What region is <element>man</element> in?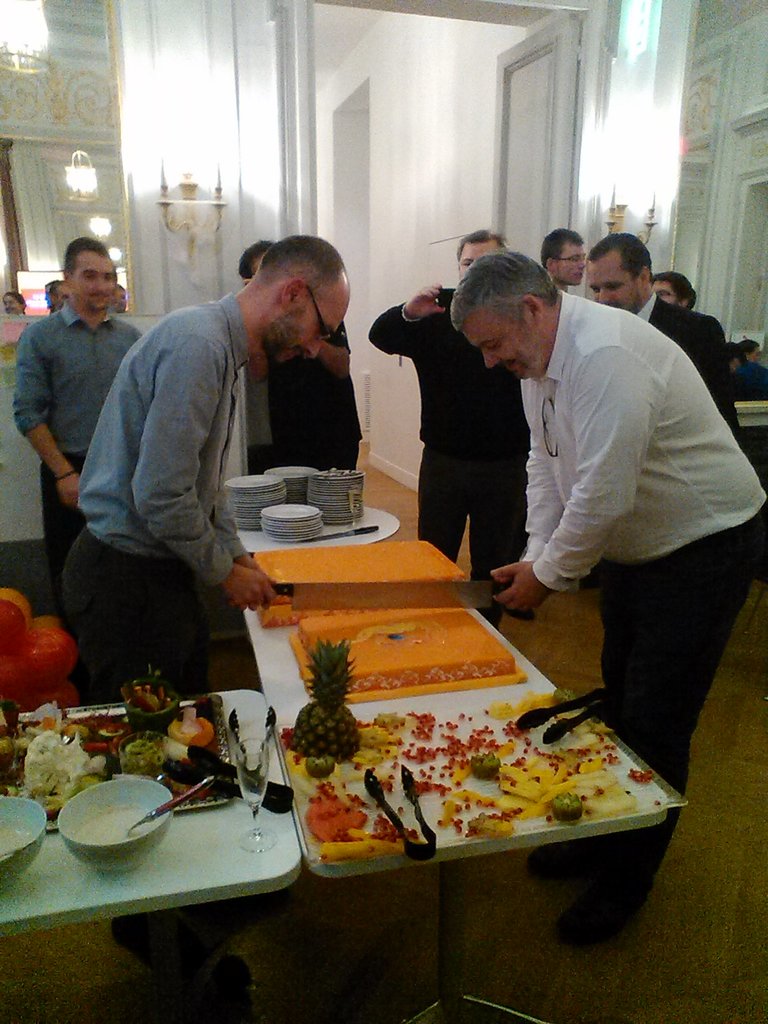
crop(8, 238, 150, 561).
